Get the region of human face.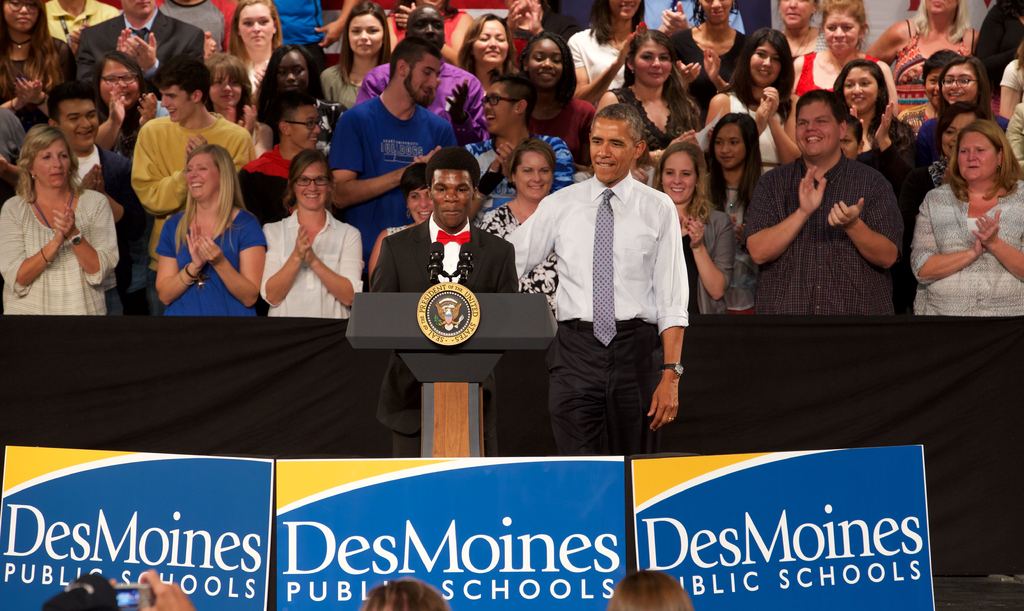
left=610, top=0, right=643, bottom=20.
